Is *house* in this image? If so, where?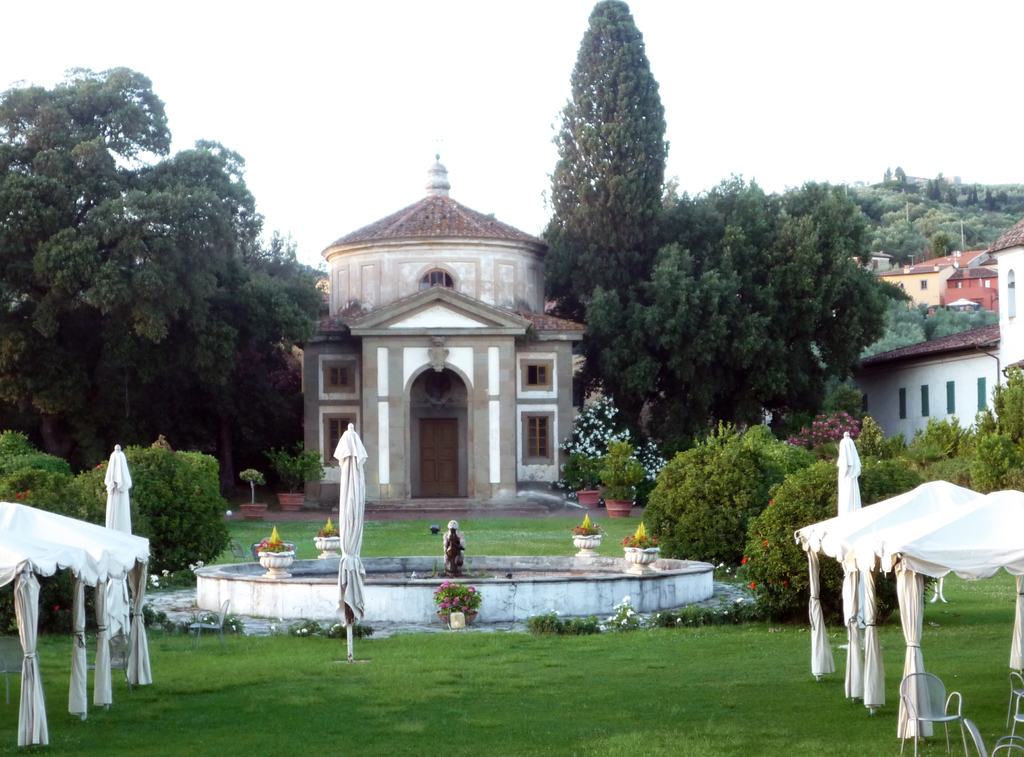
Yes, at detection(850, 247, 885, 275).
